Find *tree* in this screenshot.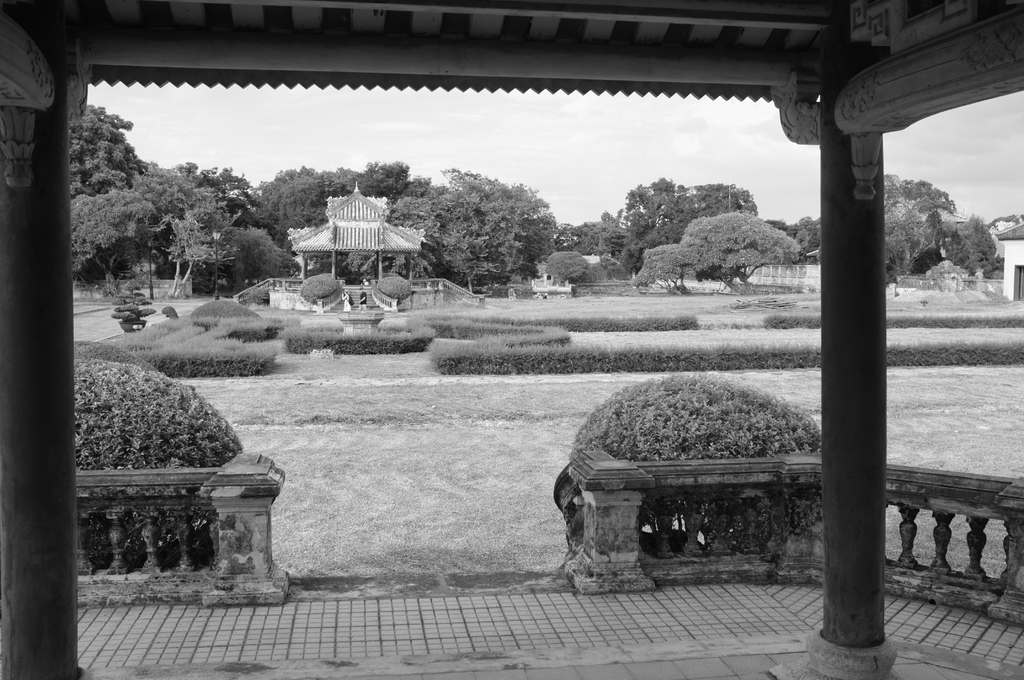
The bounding box for *tree* is select_region(165, 193, 248, 299).
